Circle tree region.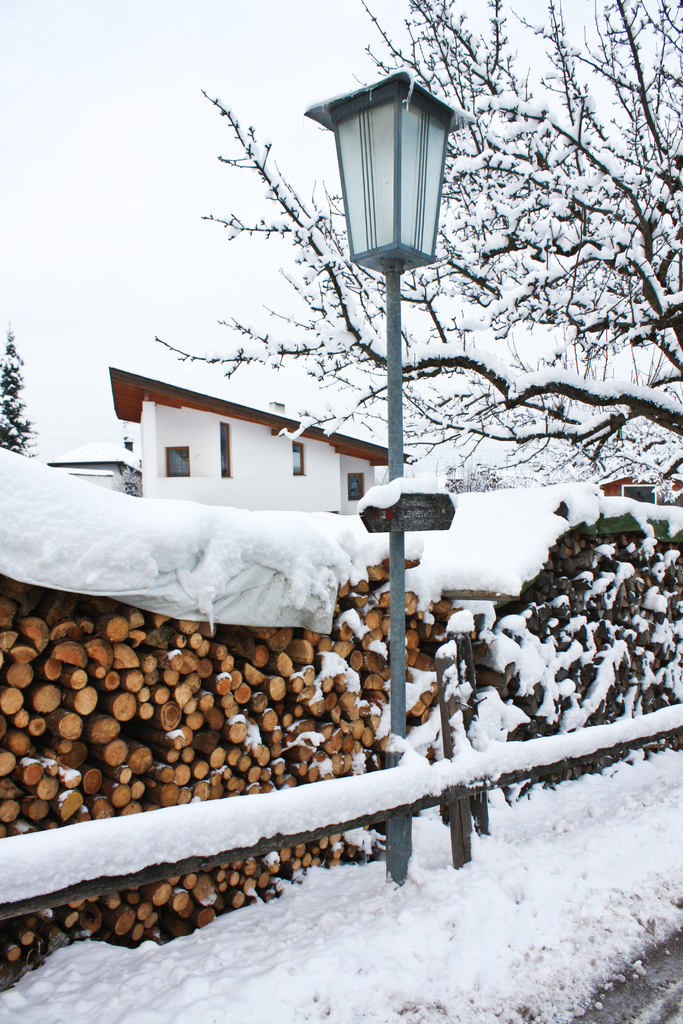
Region: 156, 0, 682, 500.
